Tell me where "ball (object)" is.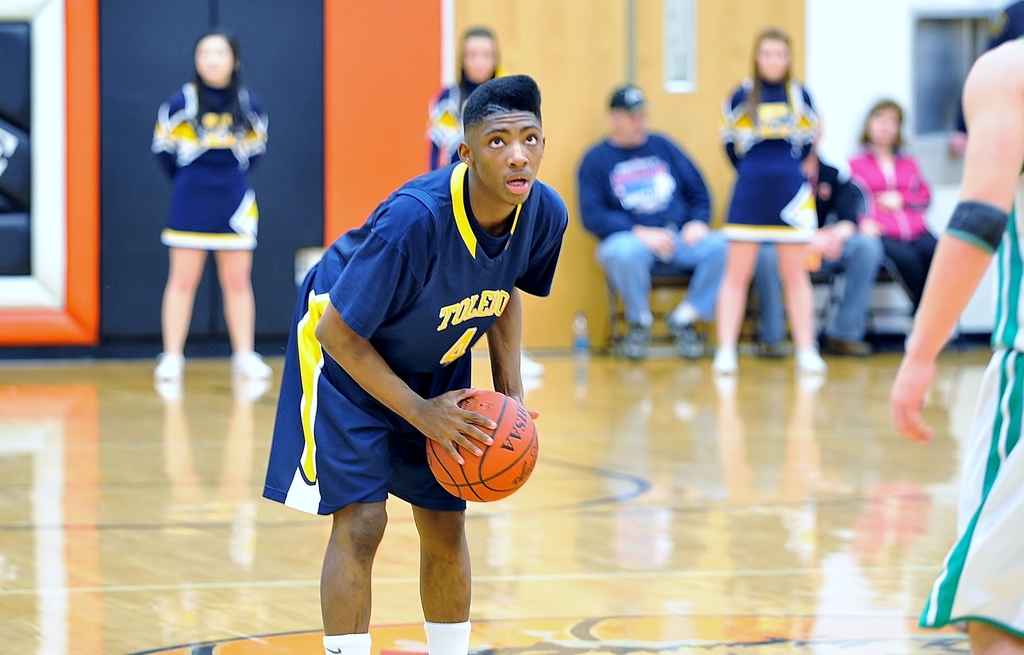
"ball (object)" is at bbox=[426, 391, 538, 505].
